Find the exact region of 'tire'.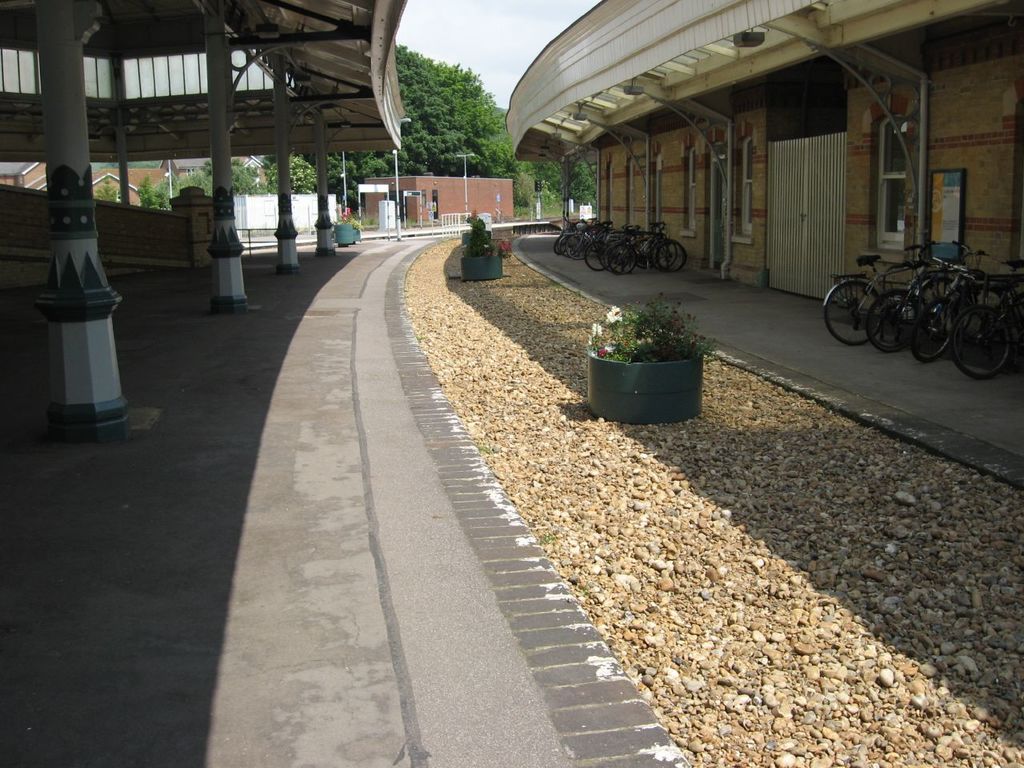
Exact region: {"left": 607, "top": 244, "right": 637, "bottom": 274}.
